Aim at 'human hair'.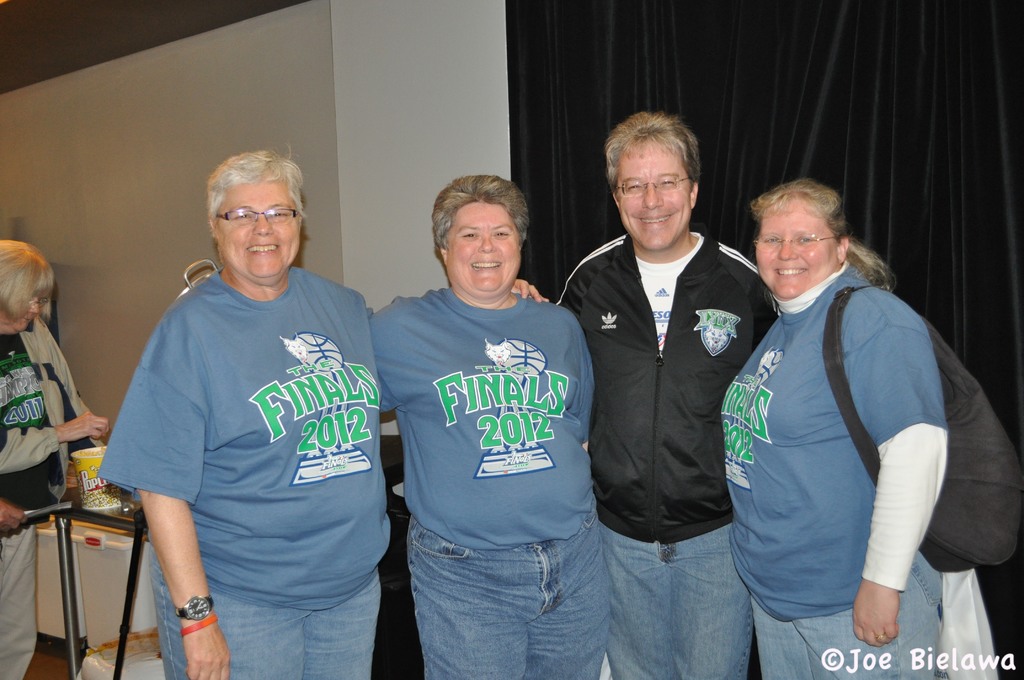
Aimed at 0, 239, 51, 326.
